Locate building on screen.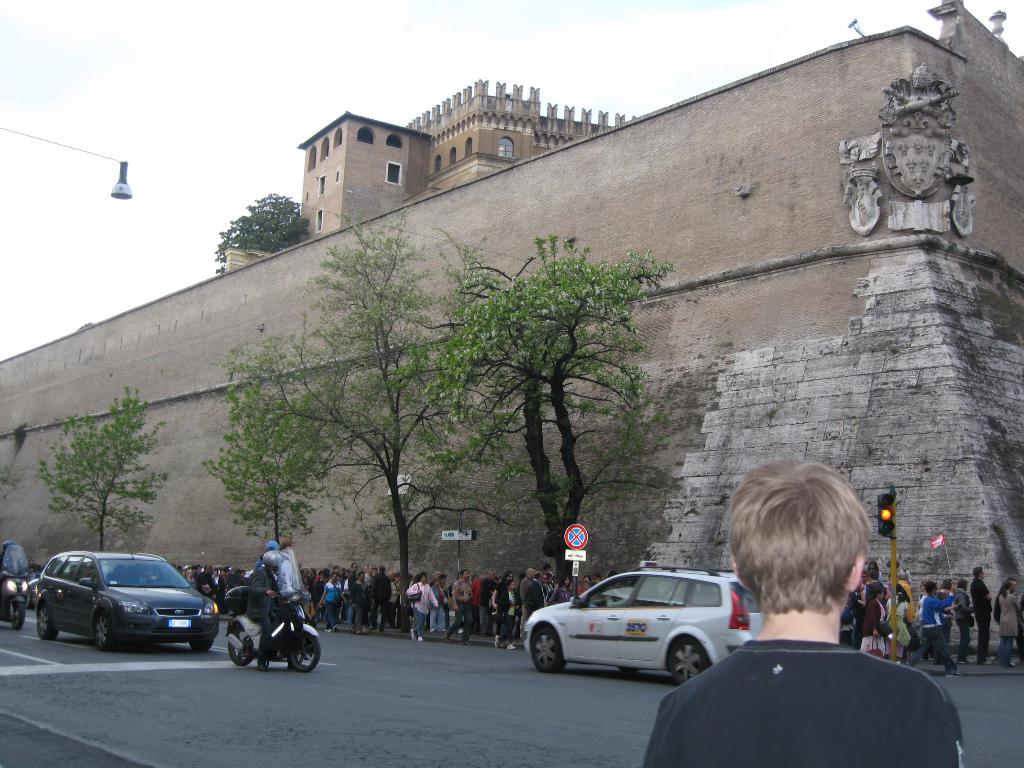
On screen at <bbox>221, 80, 637, 277</bbox>.
